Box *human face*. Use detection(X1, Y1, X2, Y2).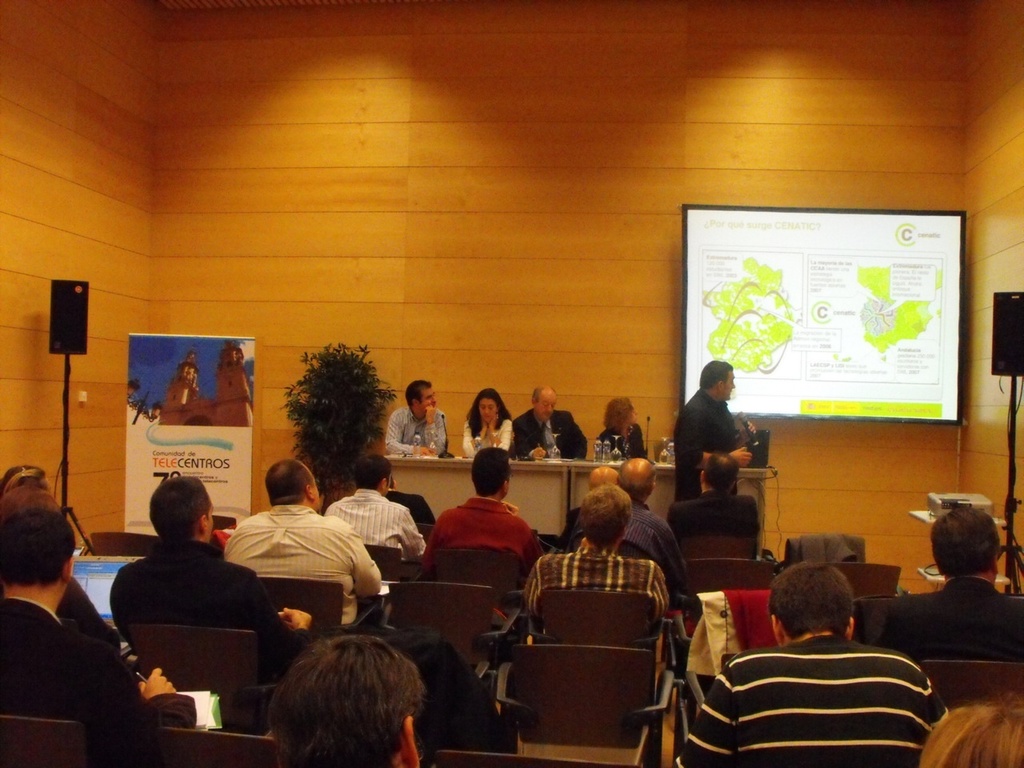
detection(413, 390, 438, 418).
